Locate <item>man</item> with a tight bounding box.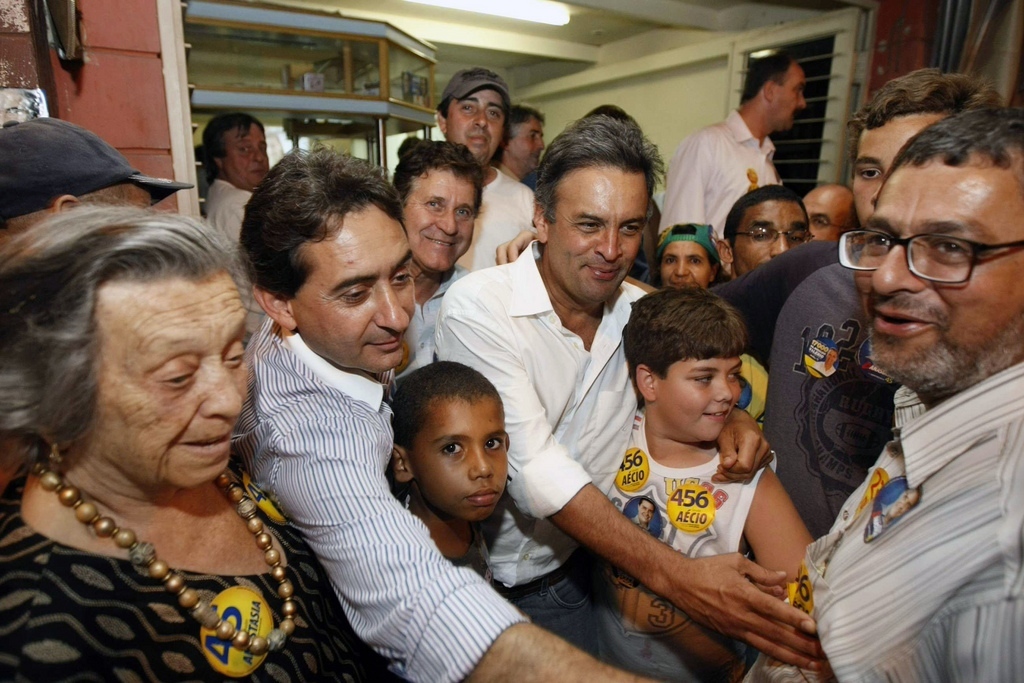
x1=203, y1=115, x2=275, y2=346.
